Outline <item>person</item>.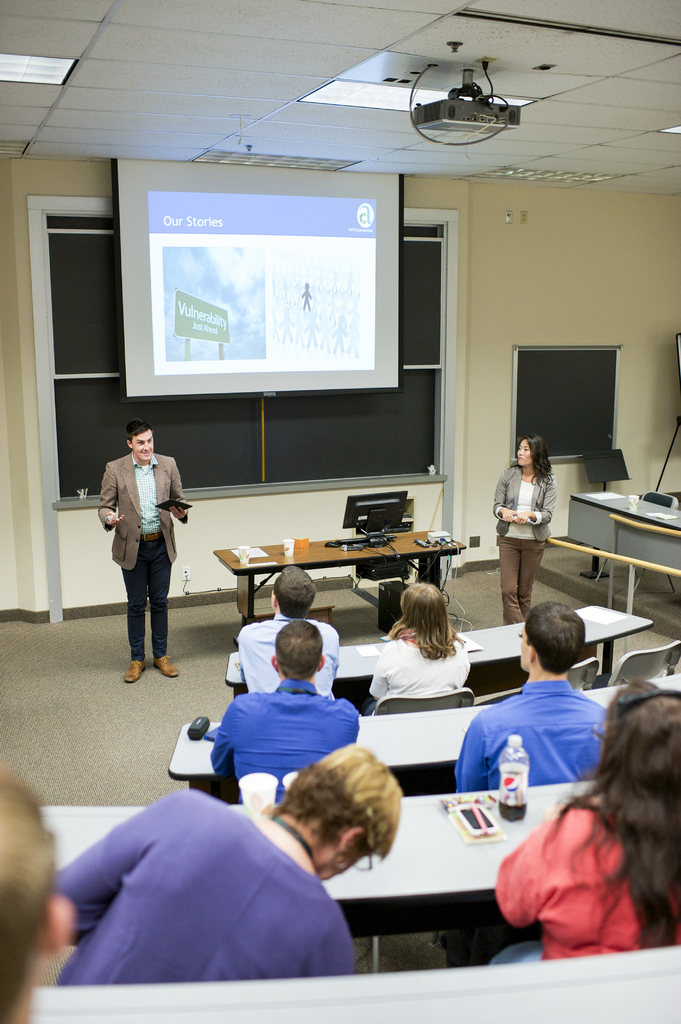
Outline: l=97, t=417, r=188, b=683.
